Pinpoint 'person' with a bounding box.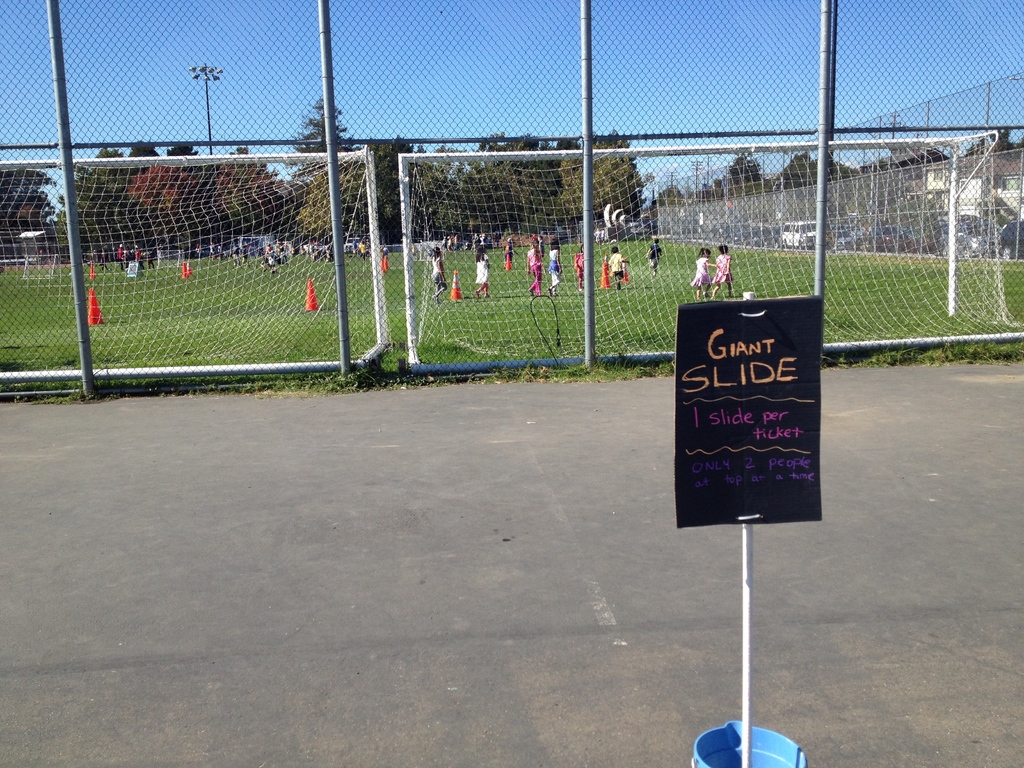
(left=524, top=233, right=543, bottom=296).
